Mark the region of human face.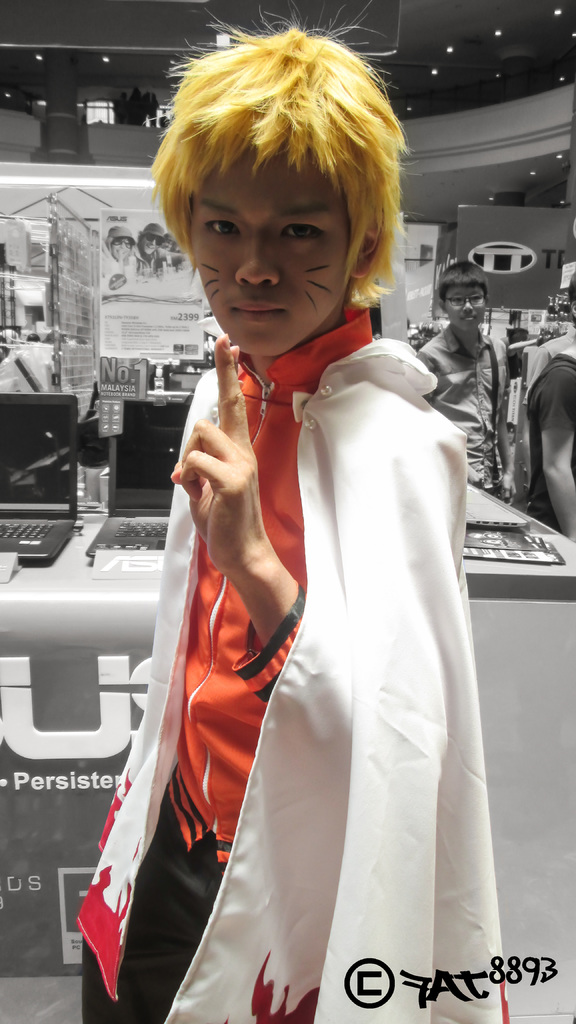
Region: 162 239 173 247.
